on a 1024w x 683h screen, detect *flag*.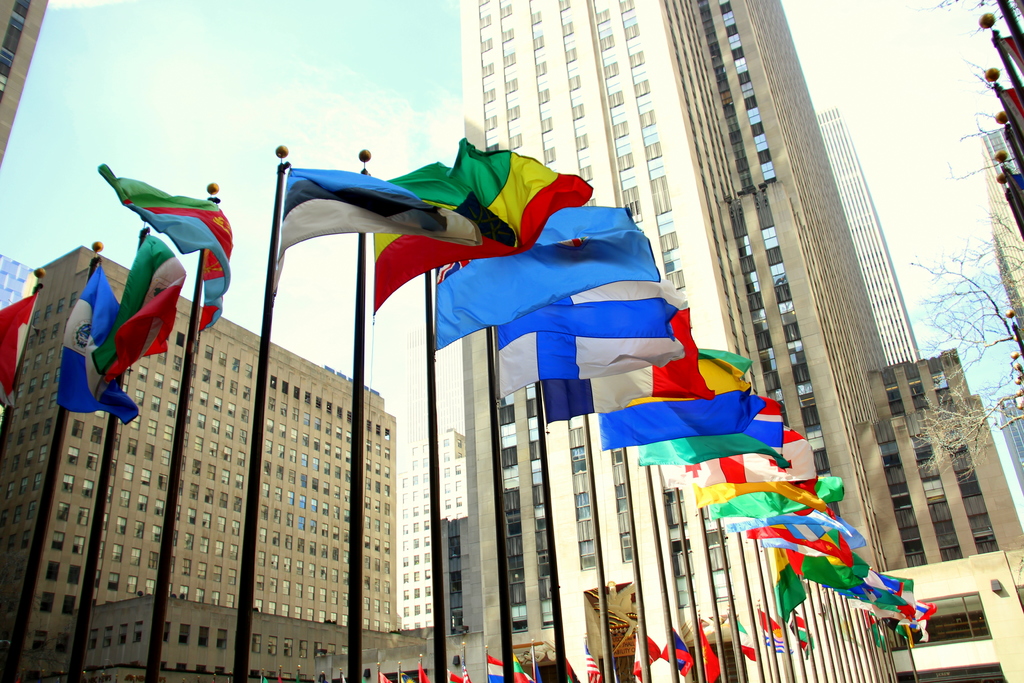
[x1=512, y1=662, x2=538, y2=682].
